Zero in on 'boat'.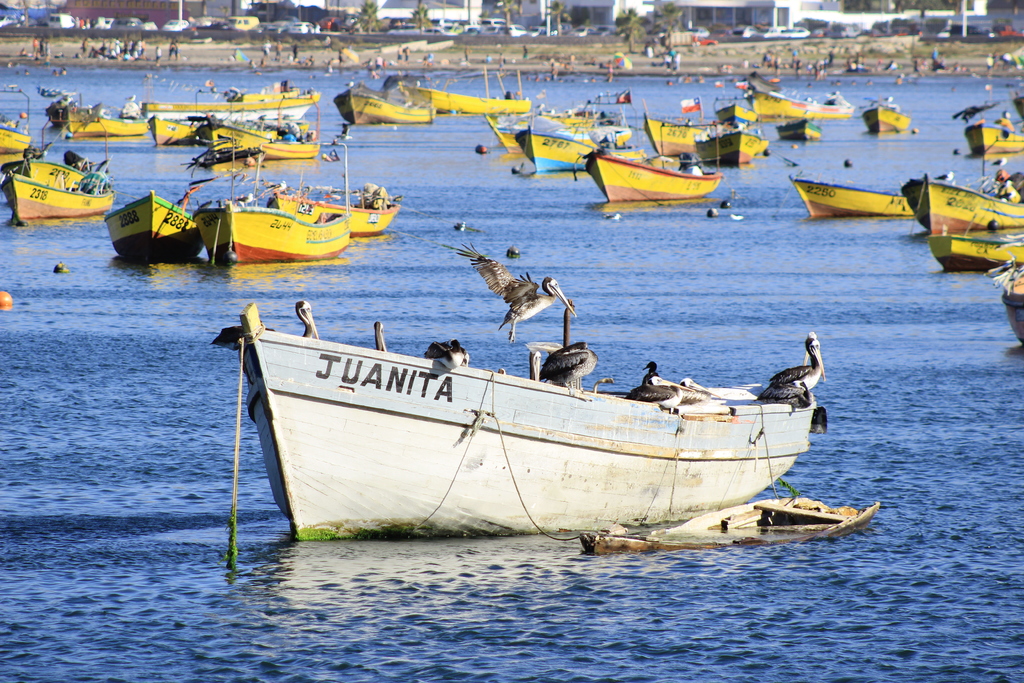
Zeroed in: 106:185:207:262.
